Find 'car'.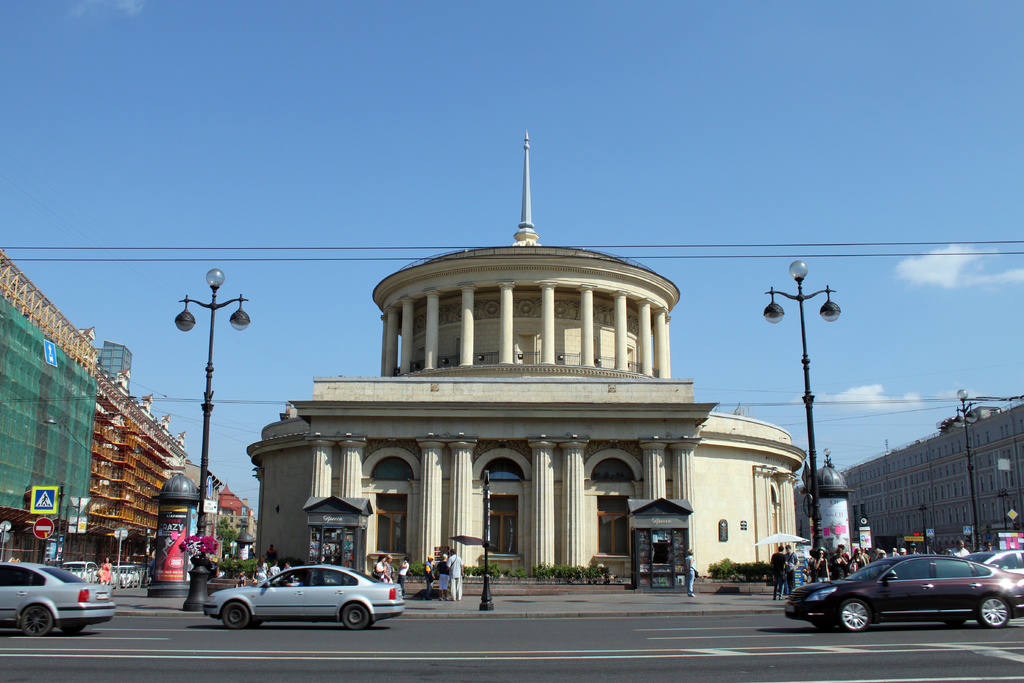
<region>785, 555, 1023, 632</region>.
